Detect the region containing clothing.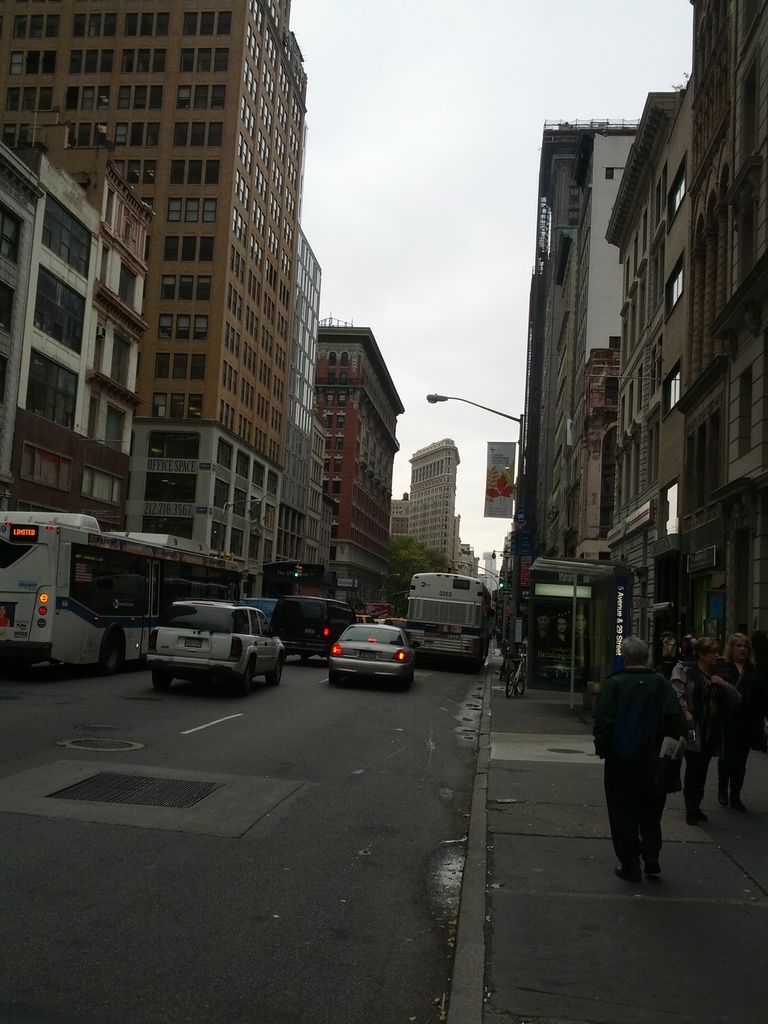
(552,629,568,652).
